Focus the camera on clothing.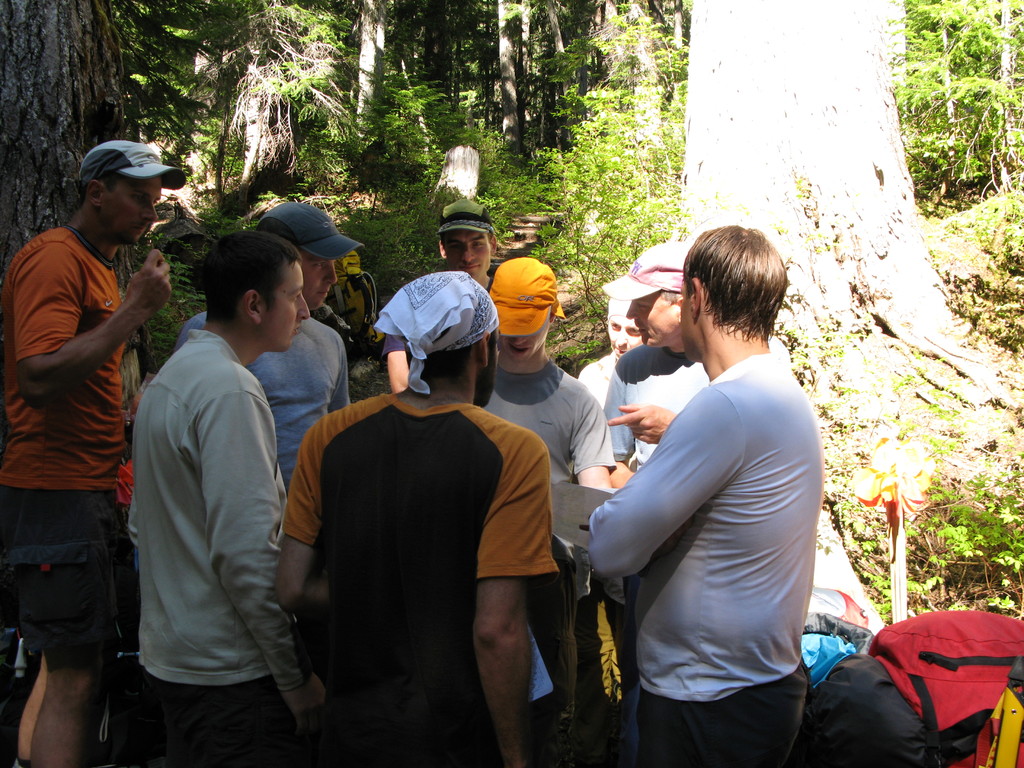
Focus region: bbox(592, 294, 829, 760).
